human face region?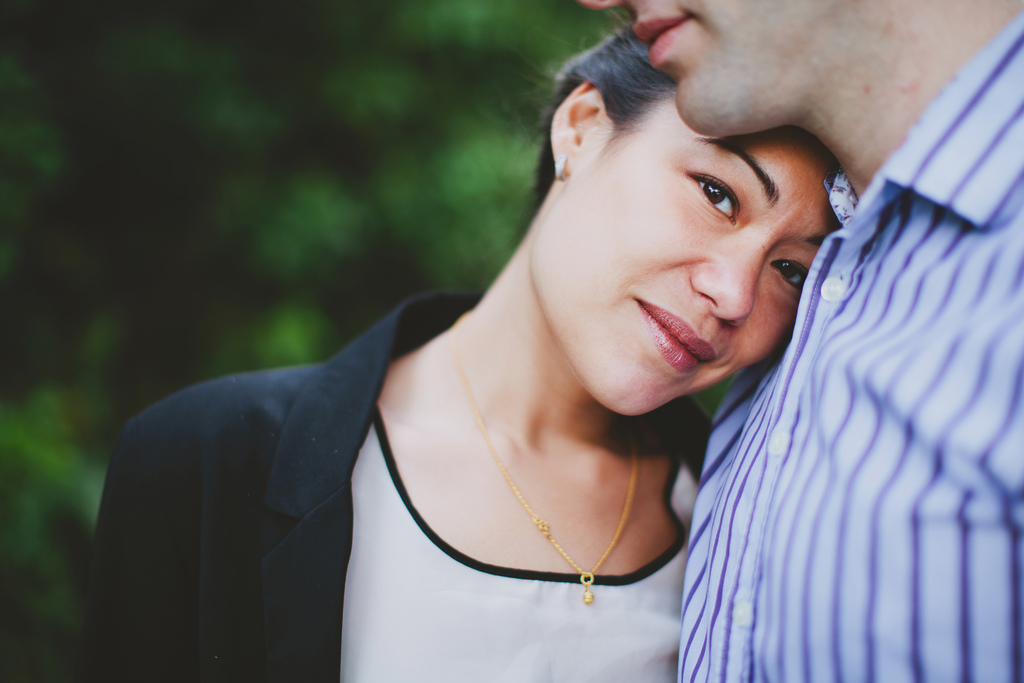
bbox=[584, 0, 846, 136]
